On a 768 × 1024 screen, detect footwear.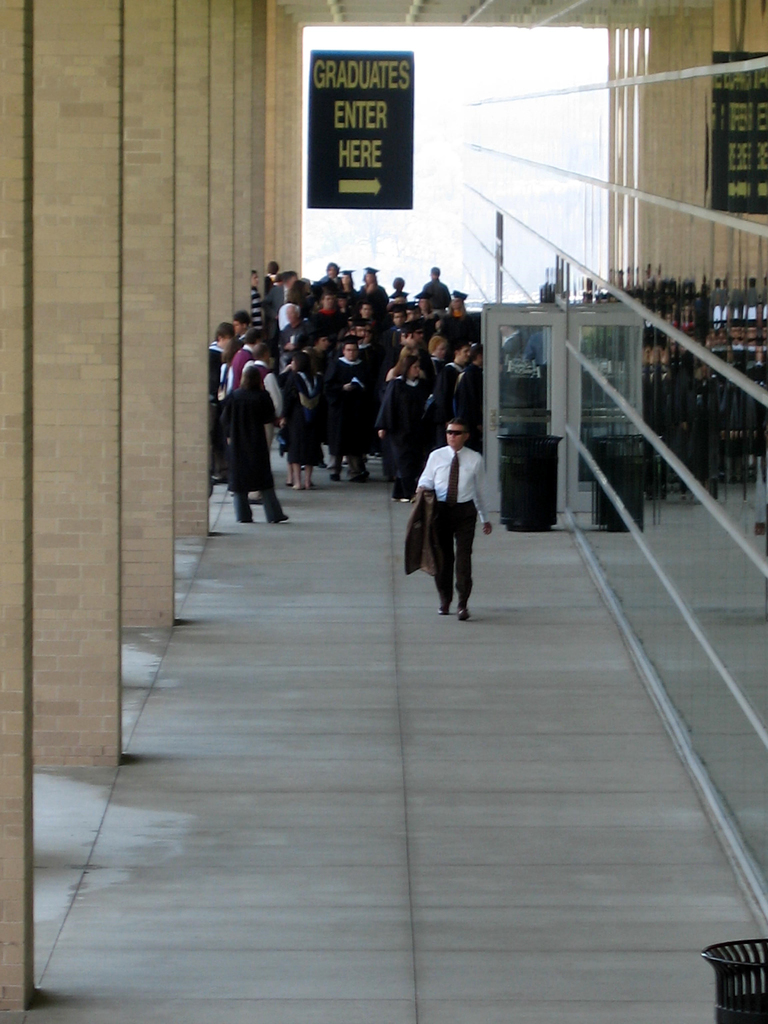
x1=438, y1=609, x2=450, y2=616.
